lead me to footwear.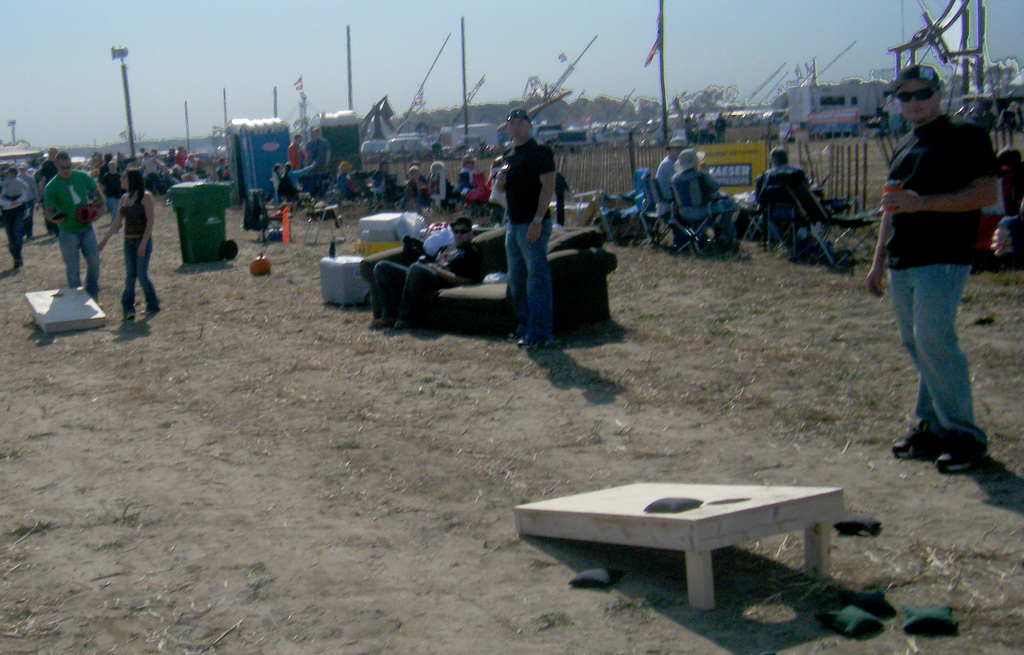
Lead to box=[124, 311, 138, 325].
